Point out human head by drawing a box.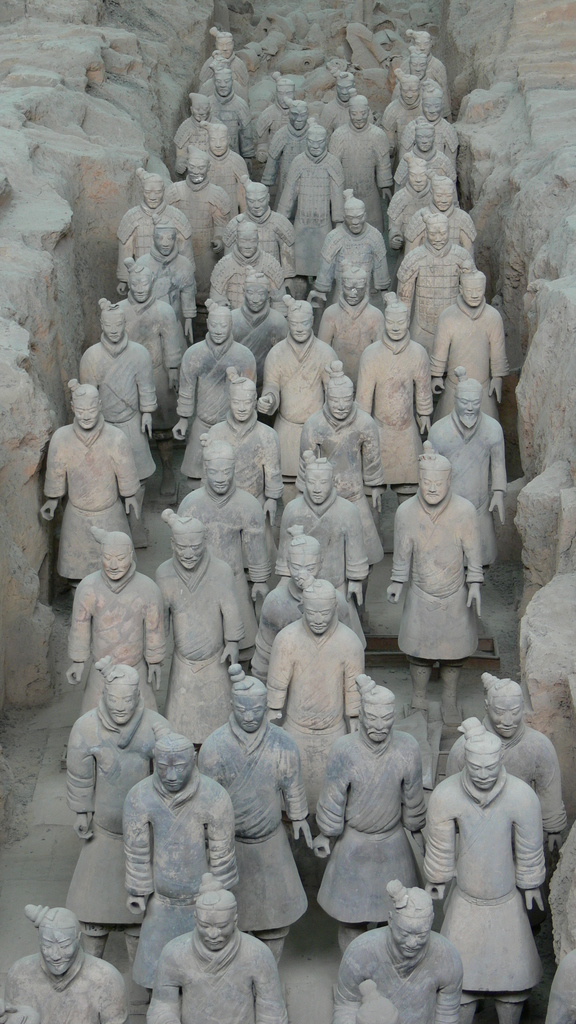
[x1=35, y1=909, x2=84, y2=980].
